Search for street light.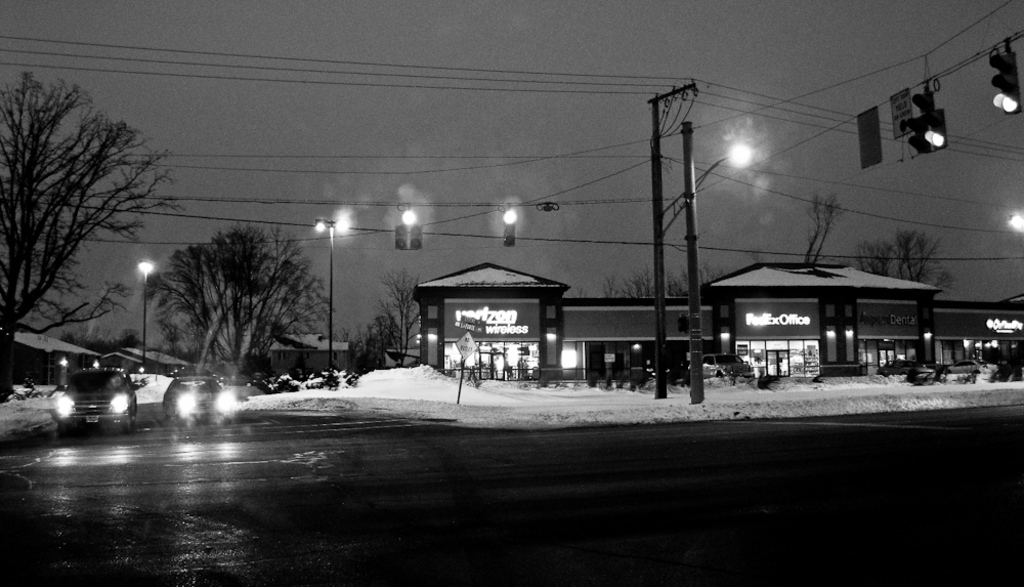
Found at <bbox>686, 122, 755, 404</bbox>.
